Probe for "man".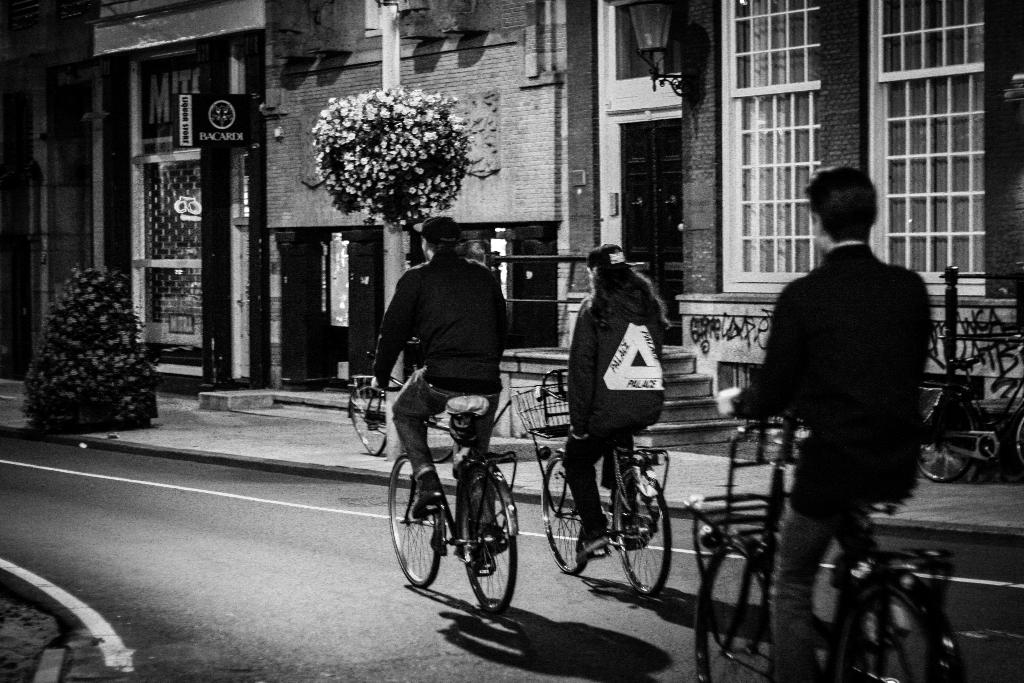
Probe result: box=[552, 234, 679, 550].
